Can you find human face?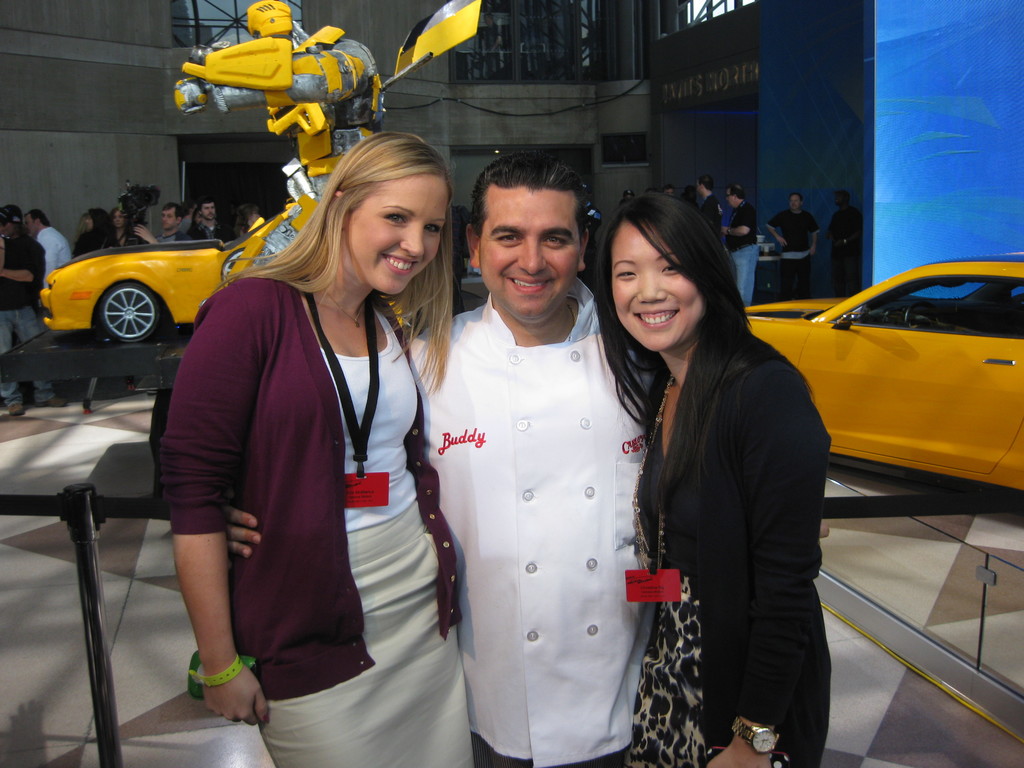
Yes, bounding box: <bbox>195, 215, 202, 227</bbox>.
